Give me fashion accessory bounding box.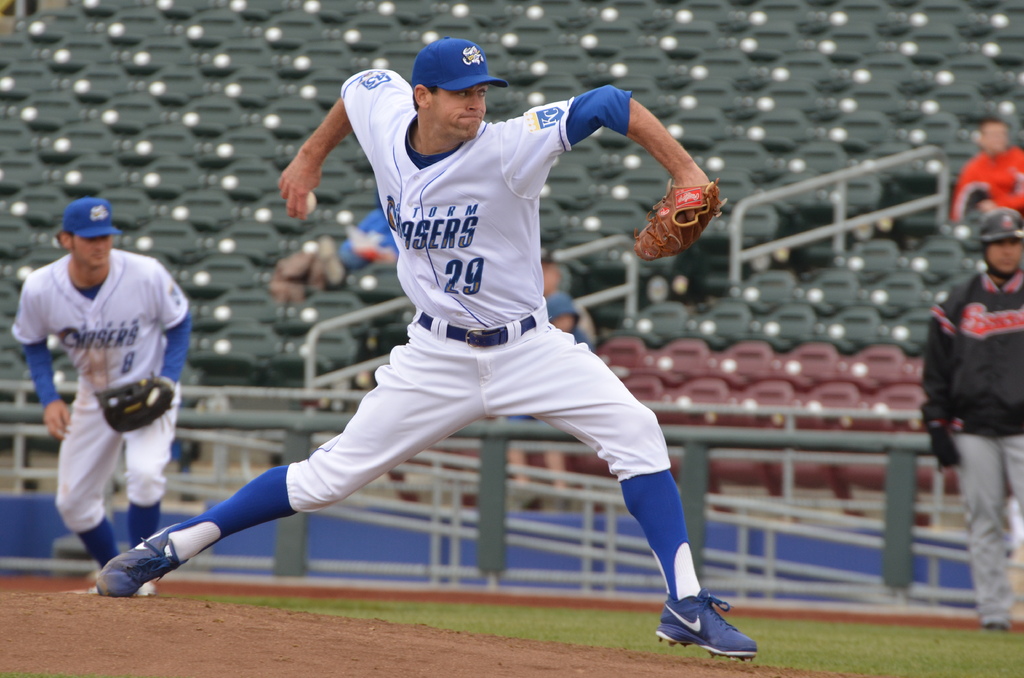
[left=410, top=37, right=508, bottom=97].
